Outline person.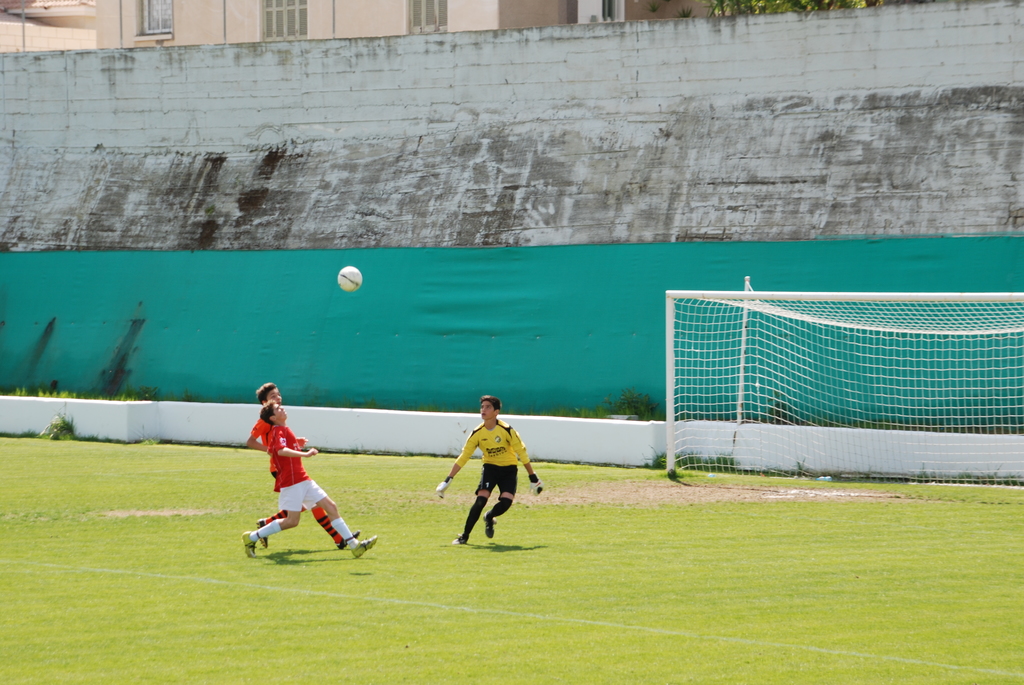
Outline: 239, 381, 353, 556.
